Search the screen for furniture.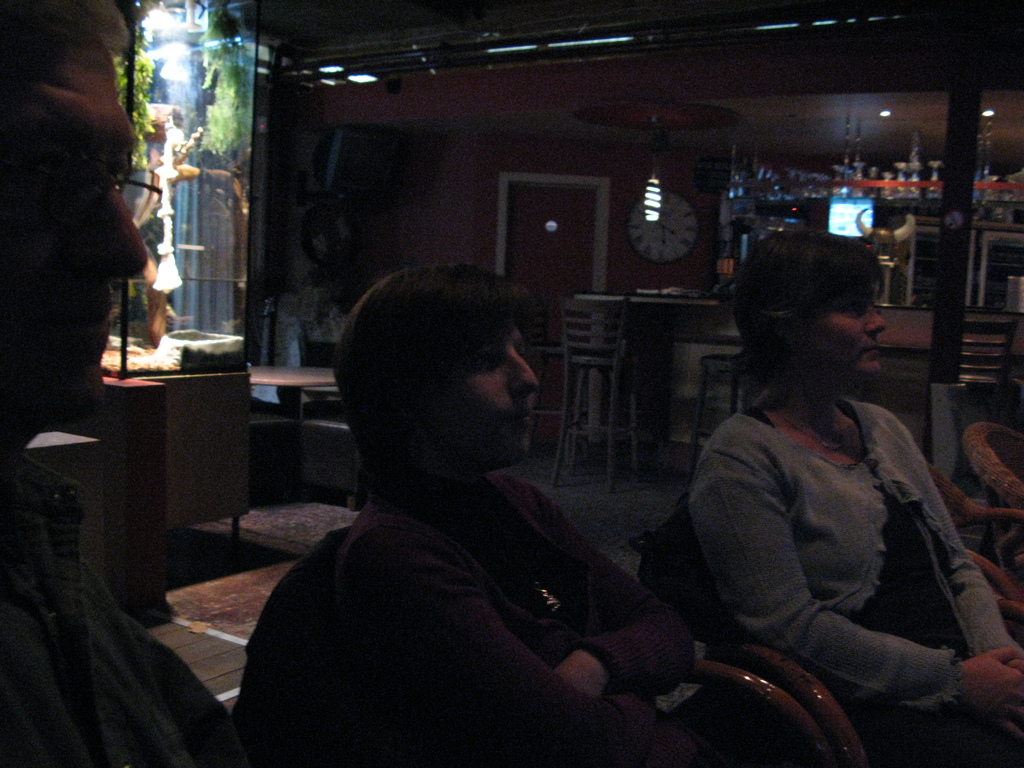
Found at <bbox>956, 307, 1023, 384</bbox>.
